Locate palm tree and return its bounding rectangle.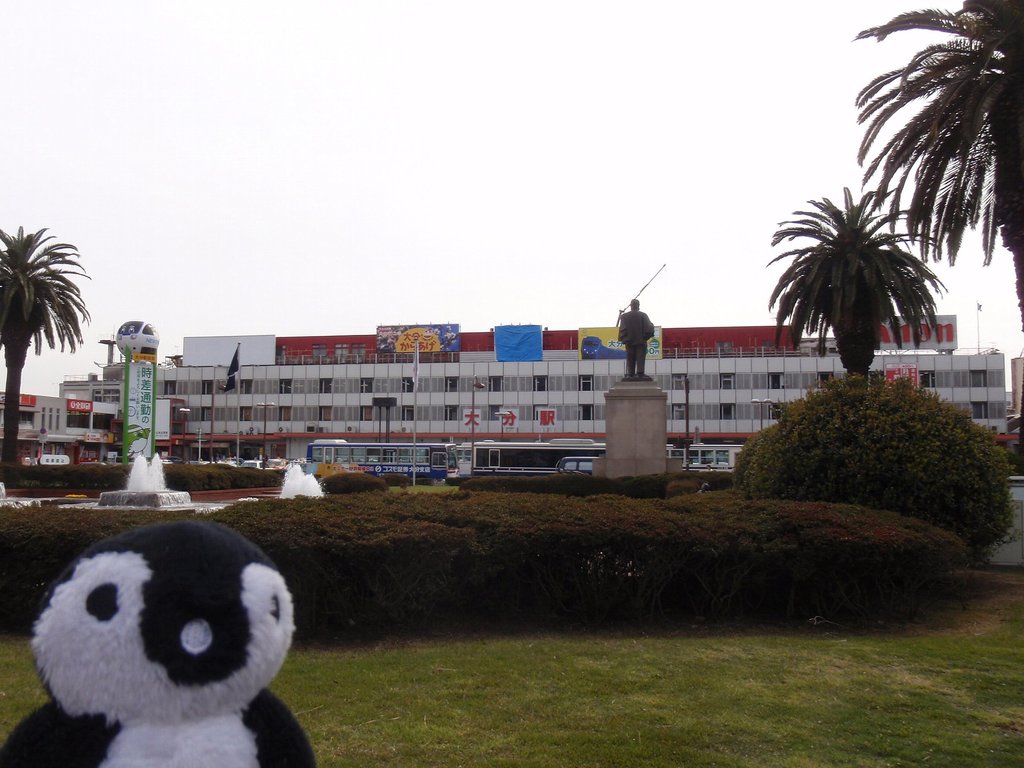
(x1=0, y1=233, x2=95, y2=444).
